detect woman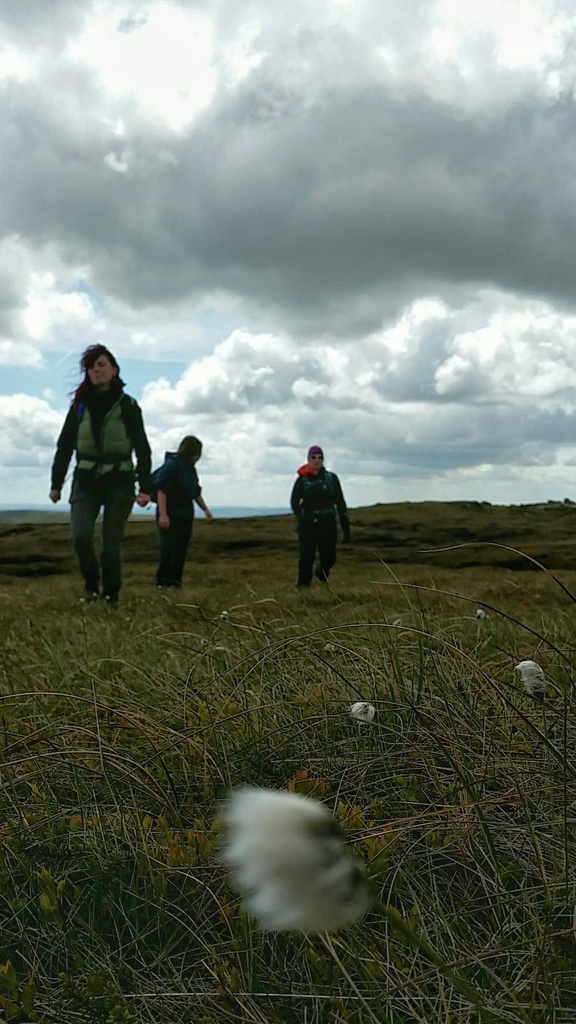
box=[51, 335, 150, 620]
